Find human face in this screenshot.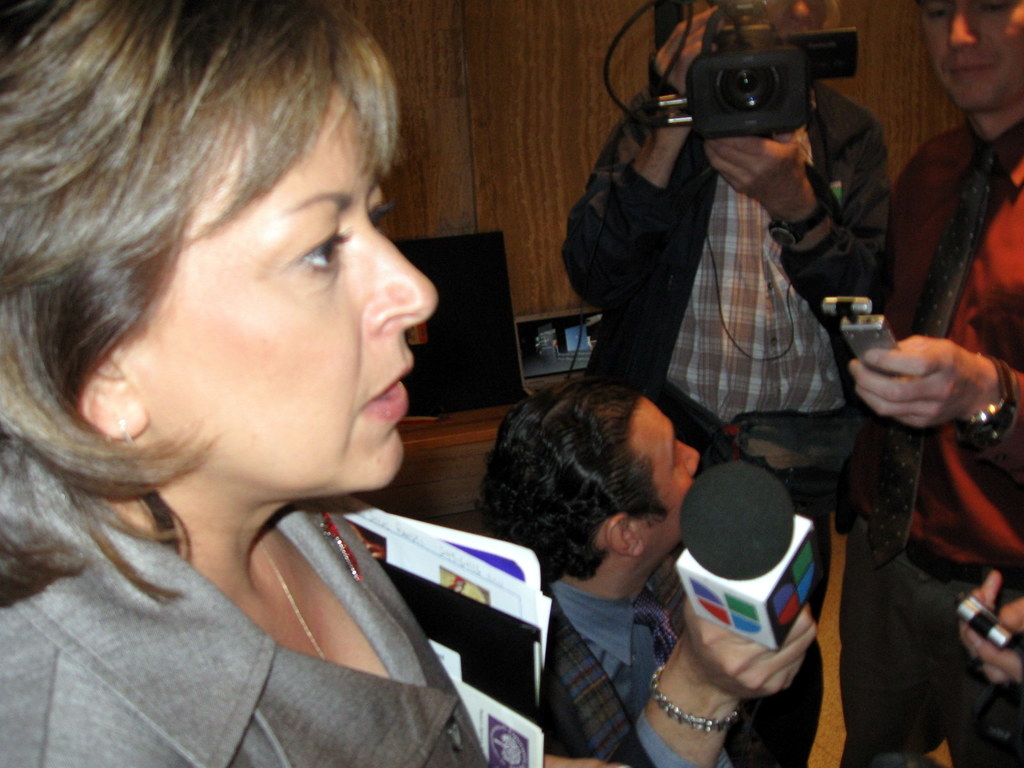
The bounding box for human face is bbox=[646, 399, 699, 543].
